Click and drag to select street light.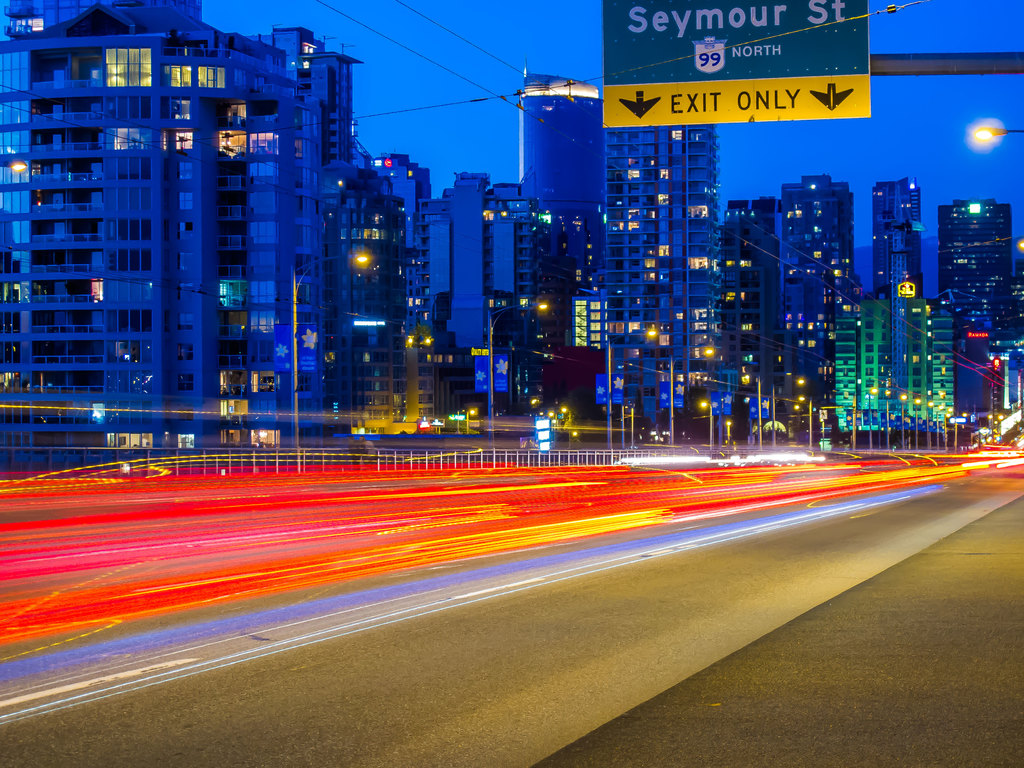
Selection: x1=489 y1=299 x2=561 y2=459.
